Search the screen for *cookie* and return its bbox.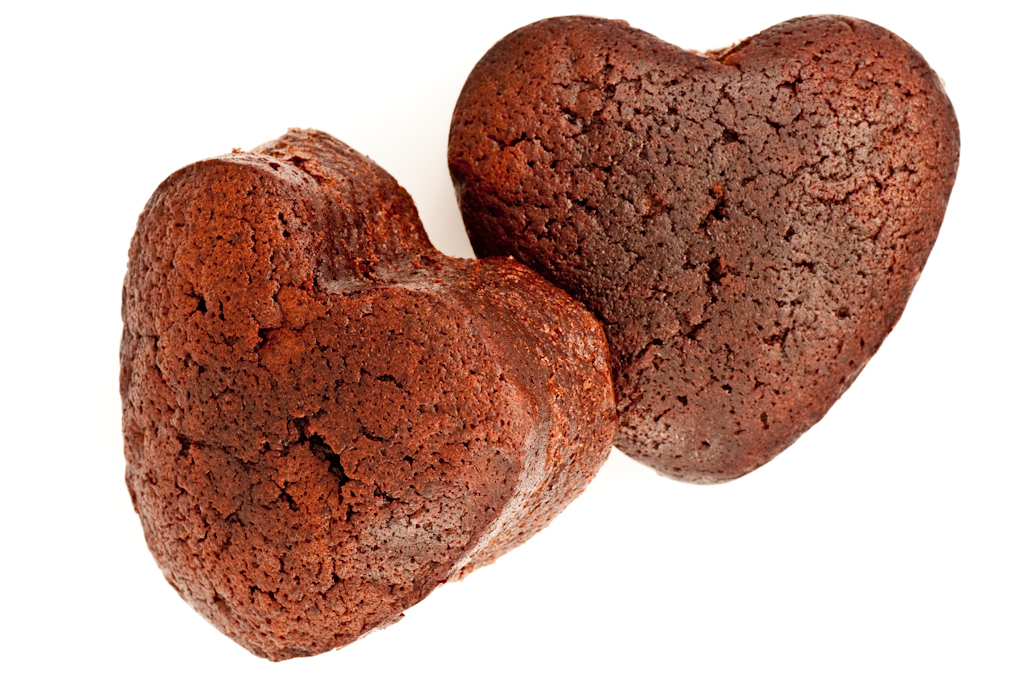
Found: left=441, top=12, right=966, bottom=490.
